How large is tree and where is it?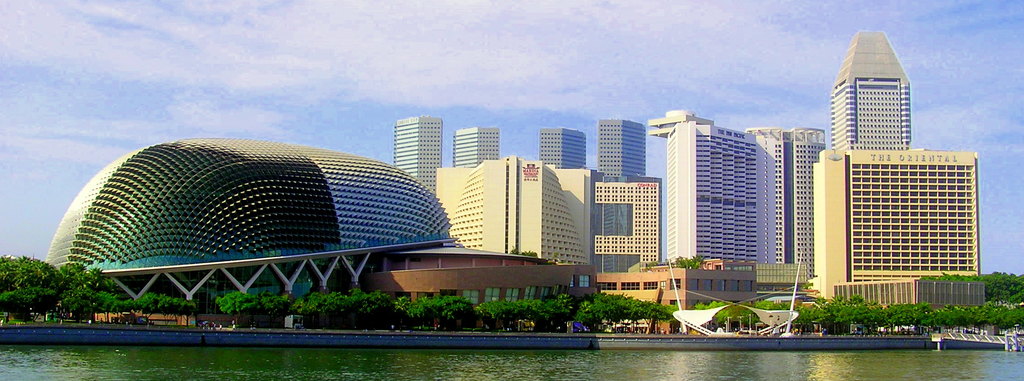
Bounding box: bbox=[60, 281, 105, 321].
